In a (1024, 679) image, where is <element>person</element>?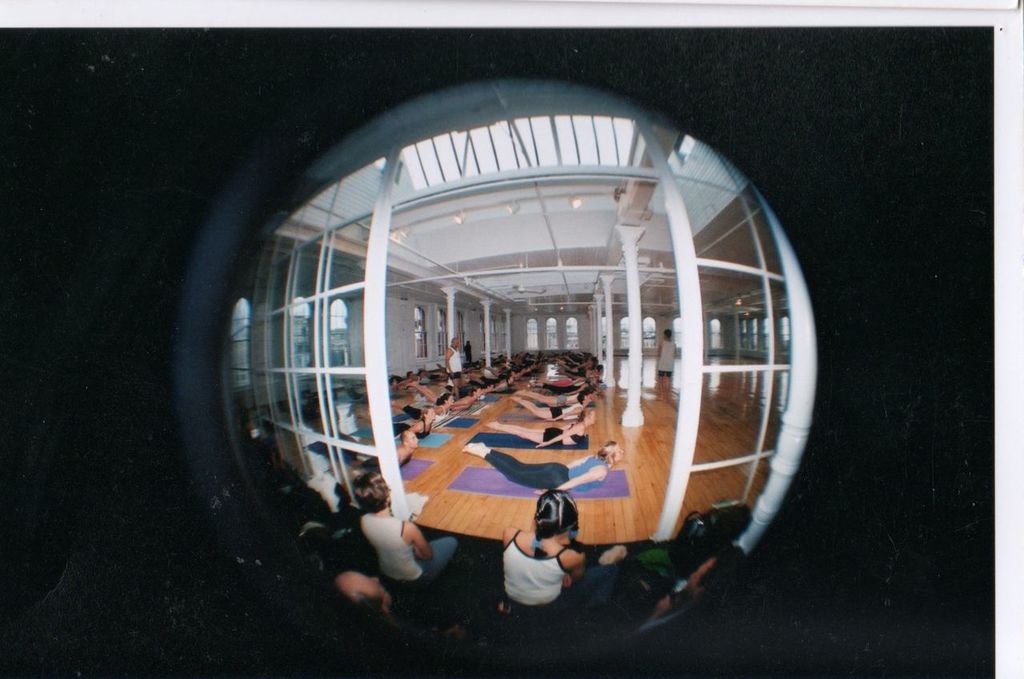
{"x1": 500, "y1": 485, "x2": 586, "y2": 606}.
